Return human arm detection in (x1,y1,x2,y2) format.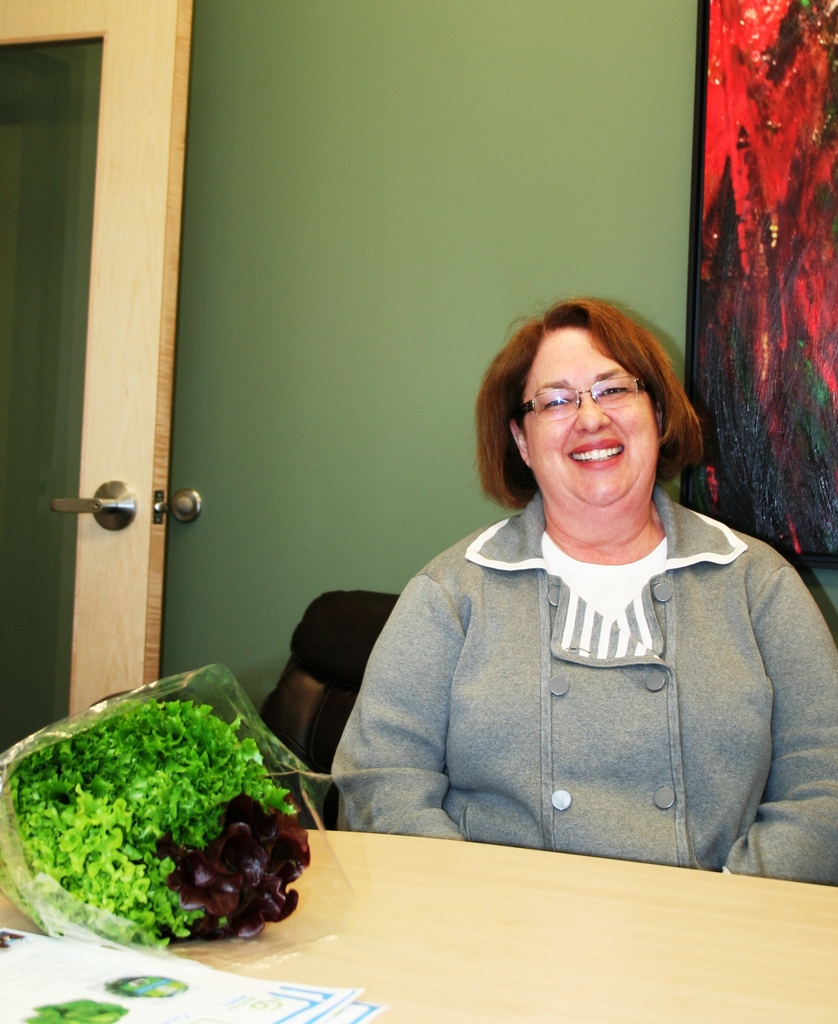
(724,564,837,886).
